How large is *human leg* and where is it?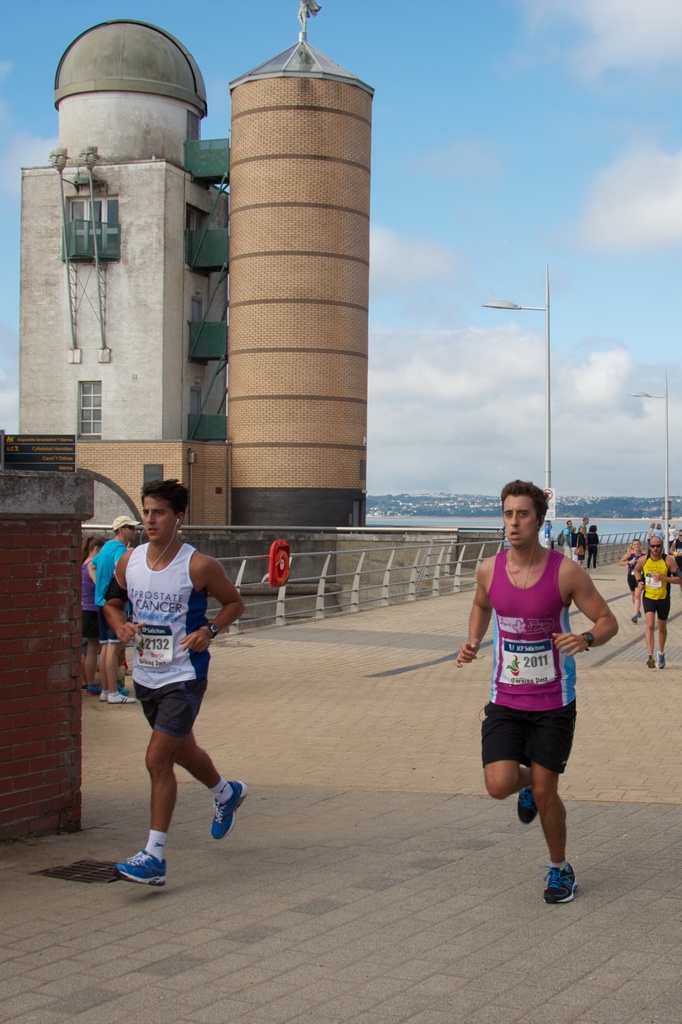
Bounding box: (526,686,576,907).
